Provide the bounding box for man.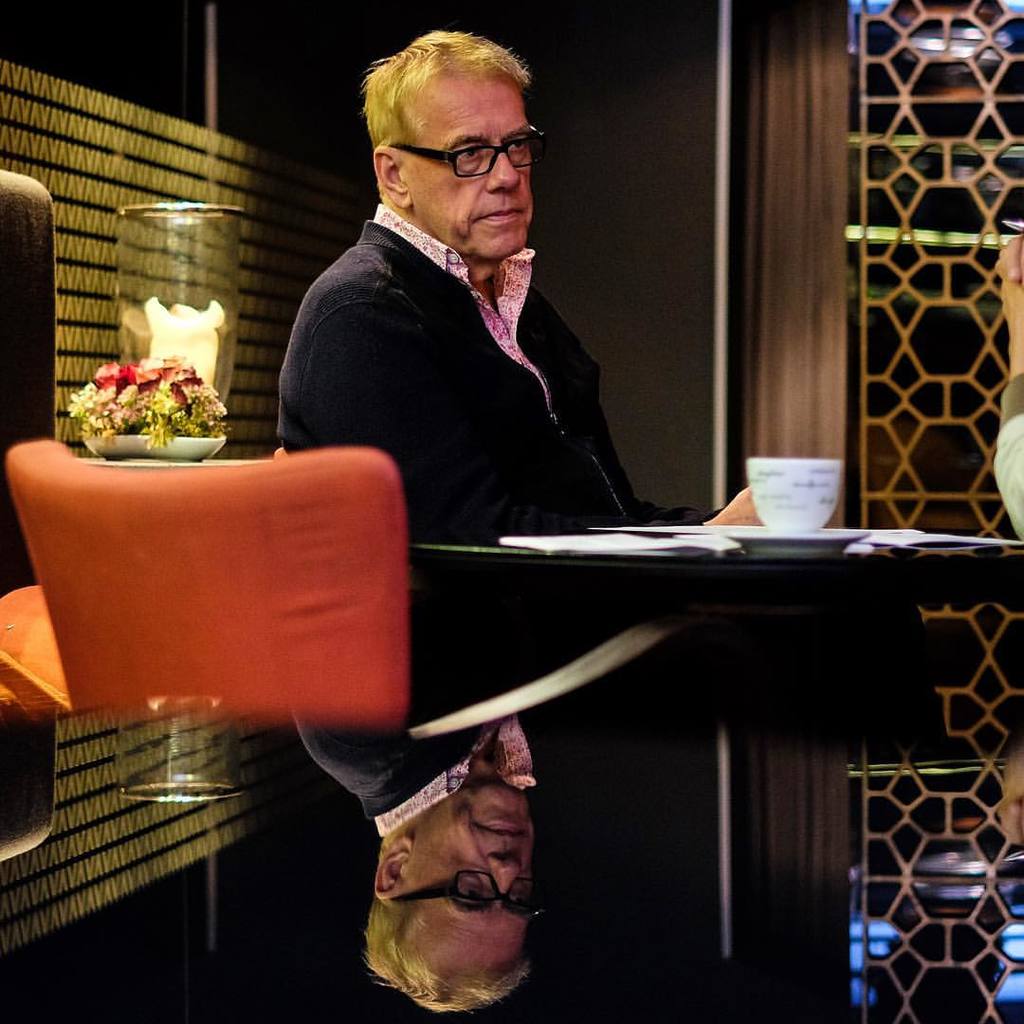
x1=267 y1=25 x2=757 y2=524.
